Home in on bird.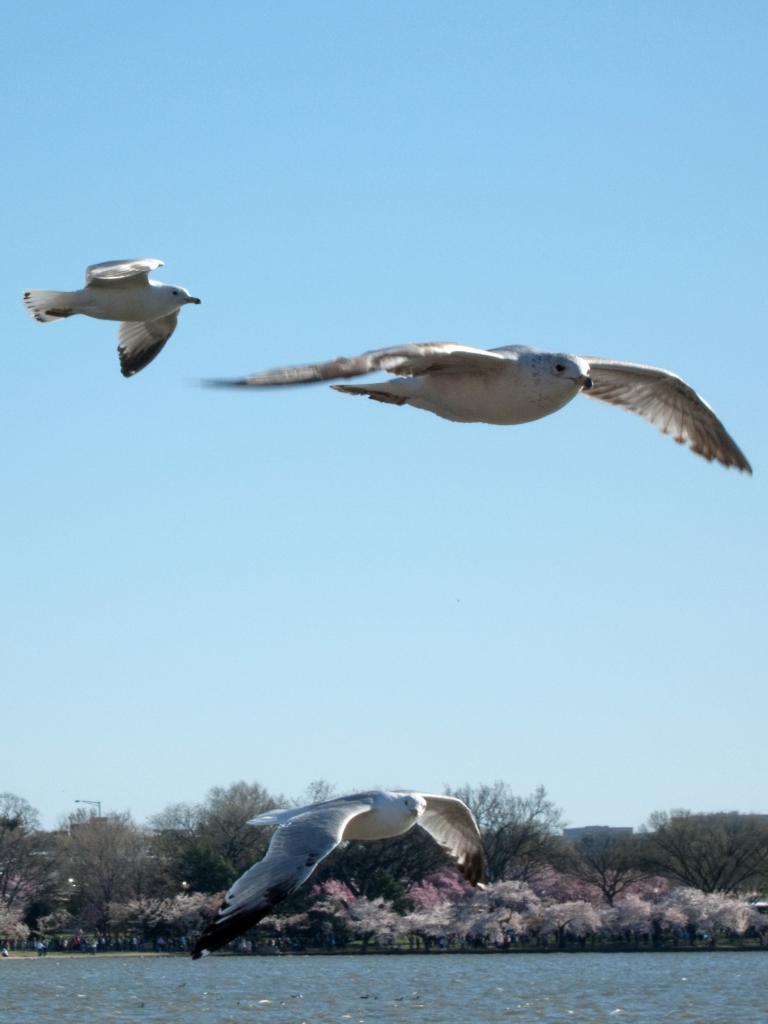
Homed in at (x1=21, y1=257, x2=206, y2=381).
